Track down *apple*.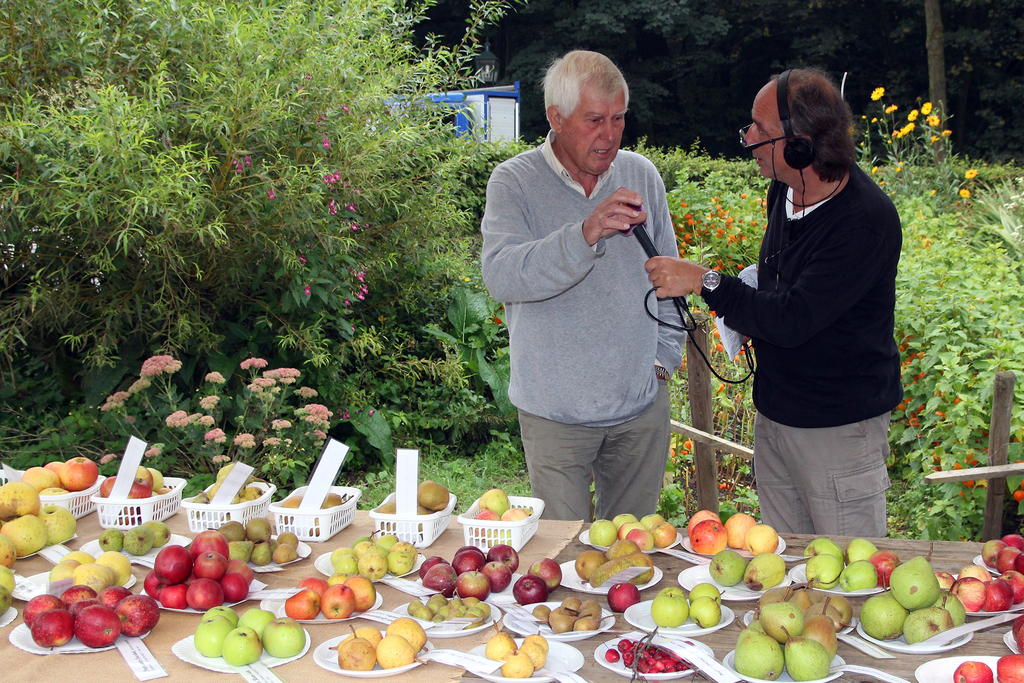
Tracked to region(725, 512, 757, 548).
